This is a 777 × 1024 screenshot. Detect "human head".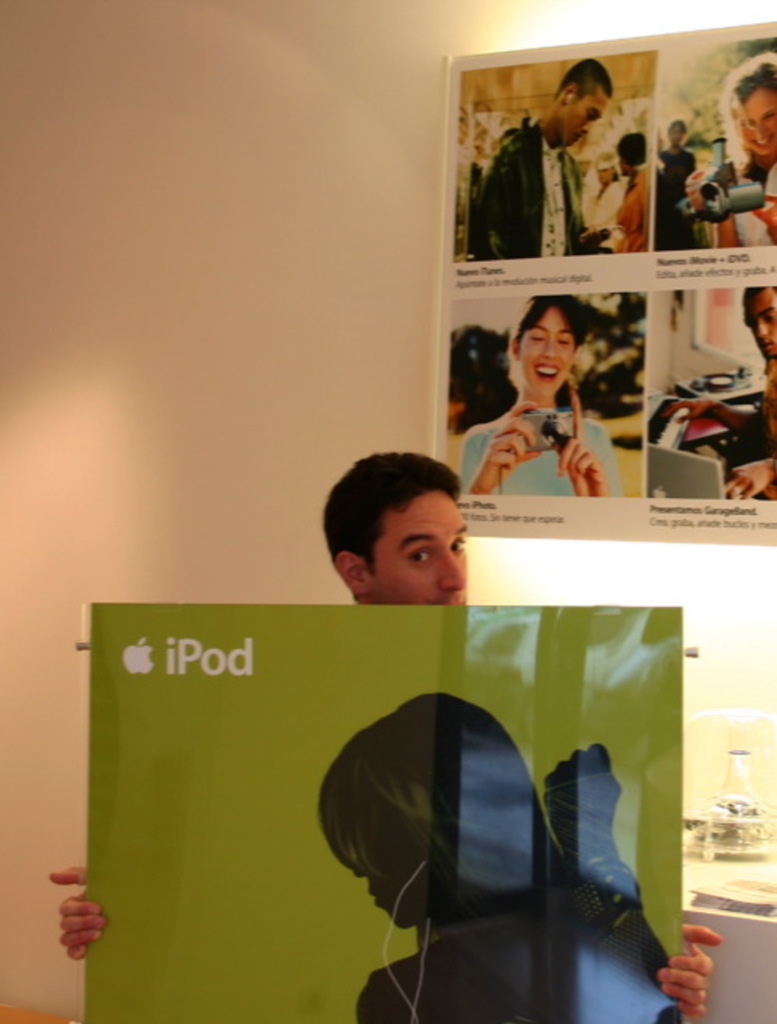
(x1=615, y1=132, x2=651, y2=176).
